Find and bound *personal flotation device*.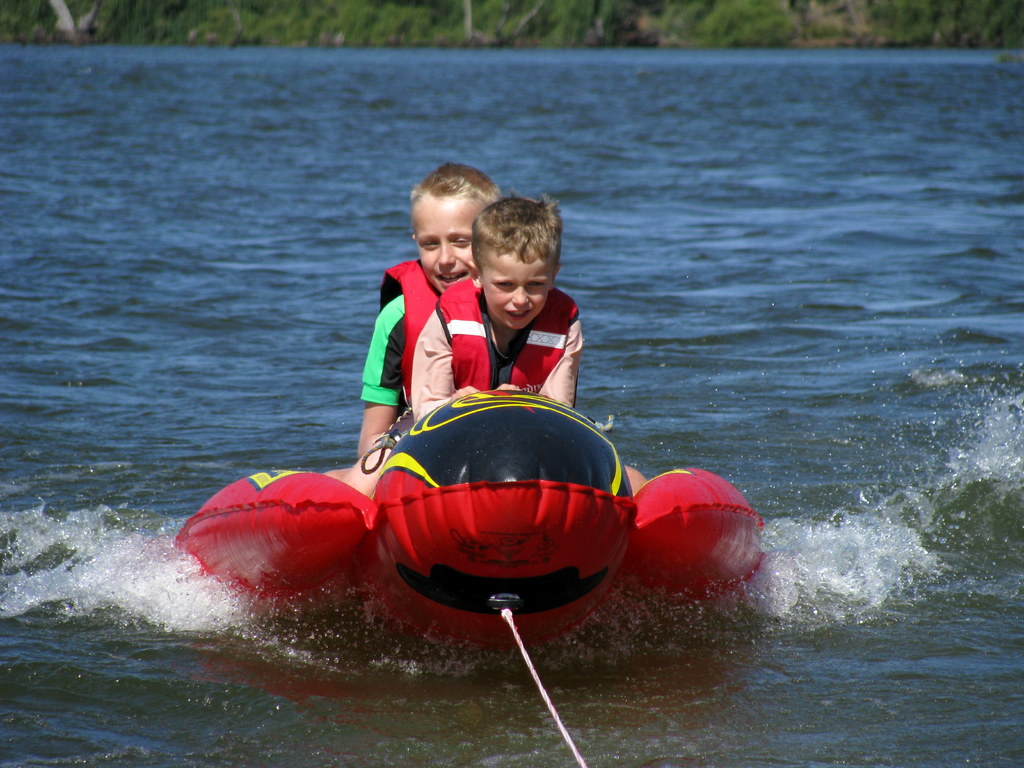
Bound: crop(435, 274, 582, 397).
